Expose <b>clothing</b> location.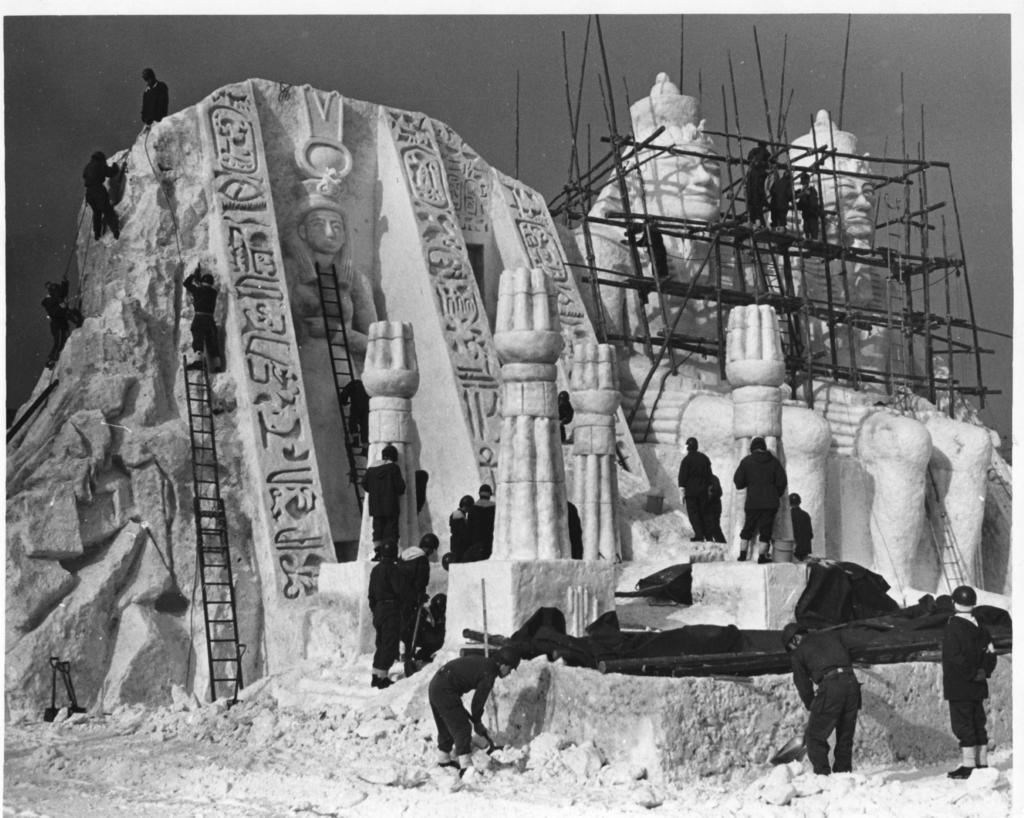
Exposed at (396, 549, 439, 643).
